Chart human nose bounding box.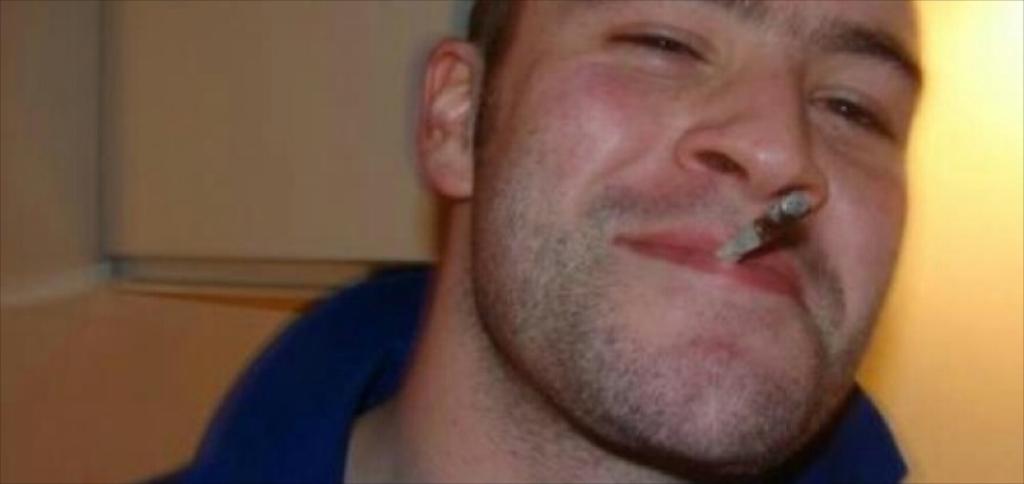
Charted: BBox(674, 54, 842, 205).
